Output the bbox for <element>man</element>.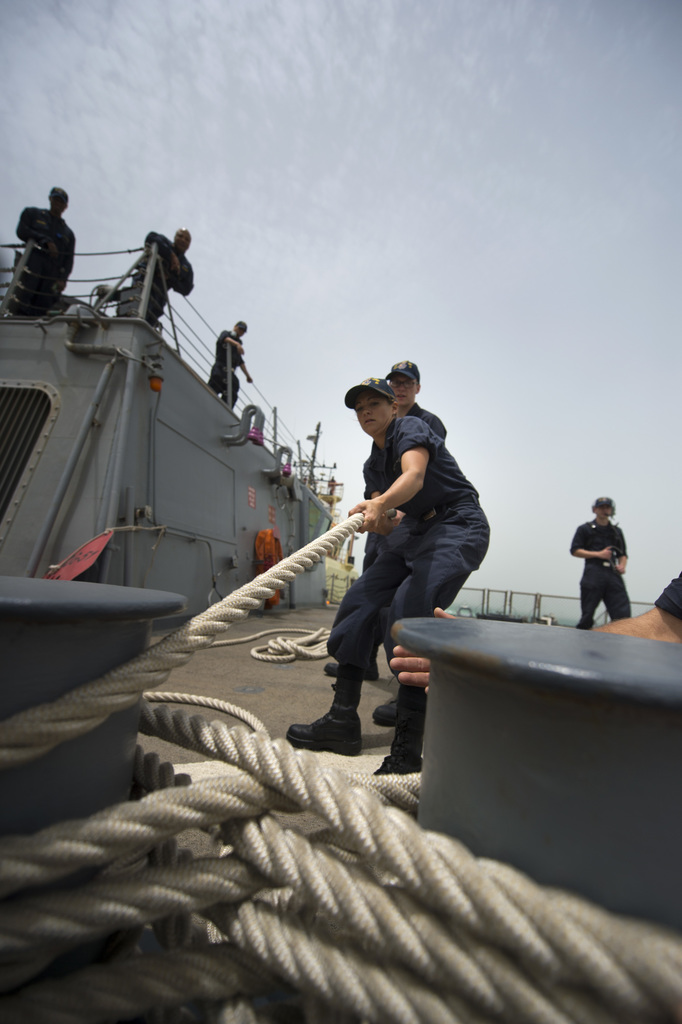
[12, 175, 77, 310].
